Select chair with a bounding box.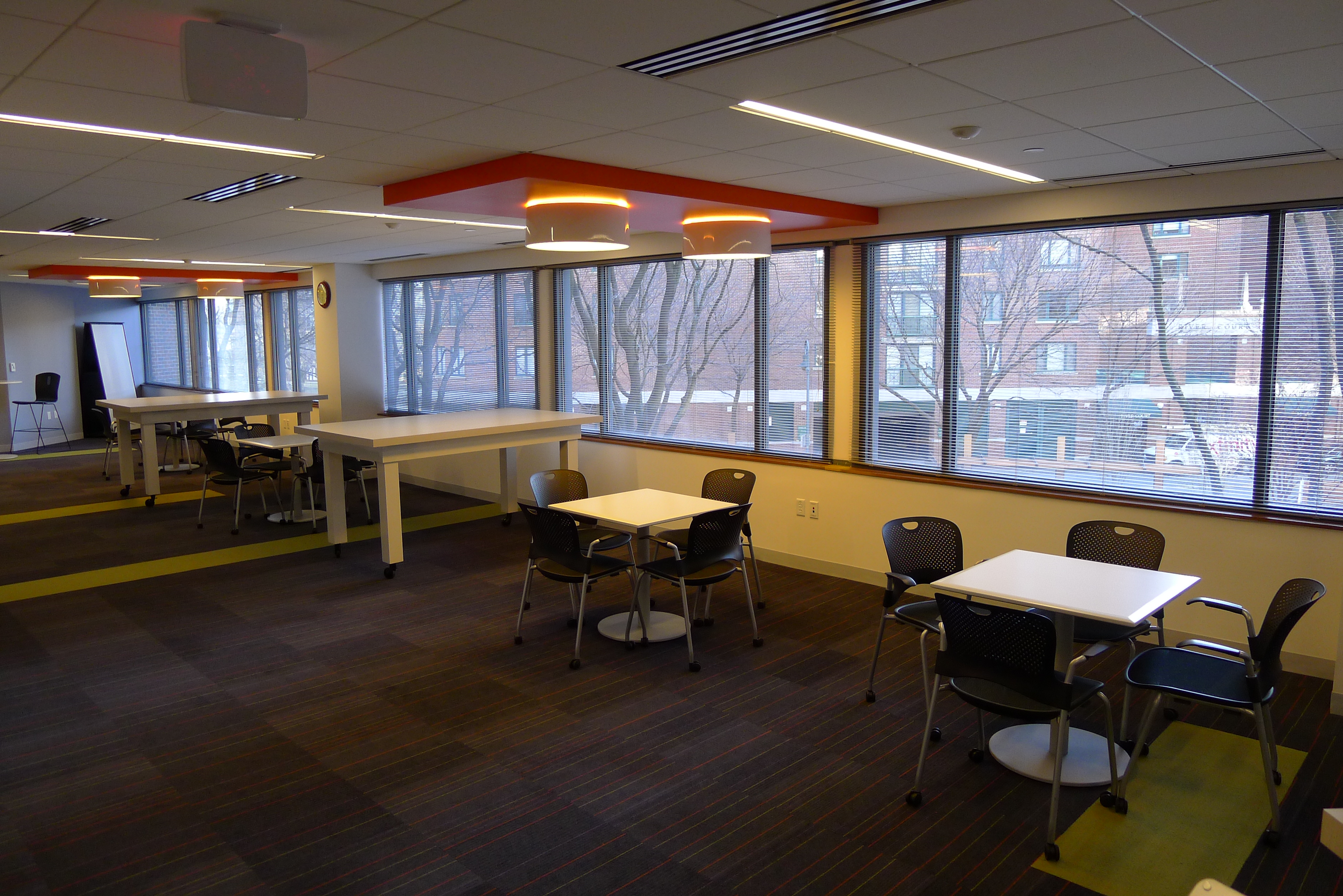
222,179,271,238.
